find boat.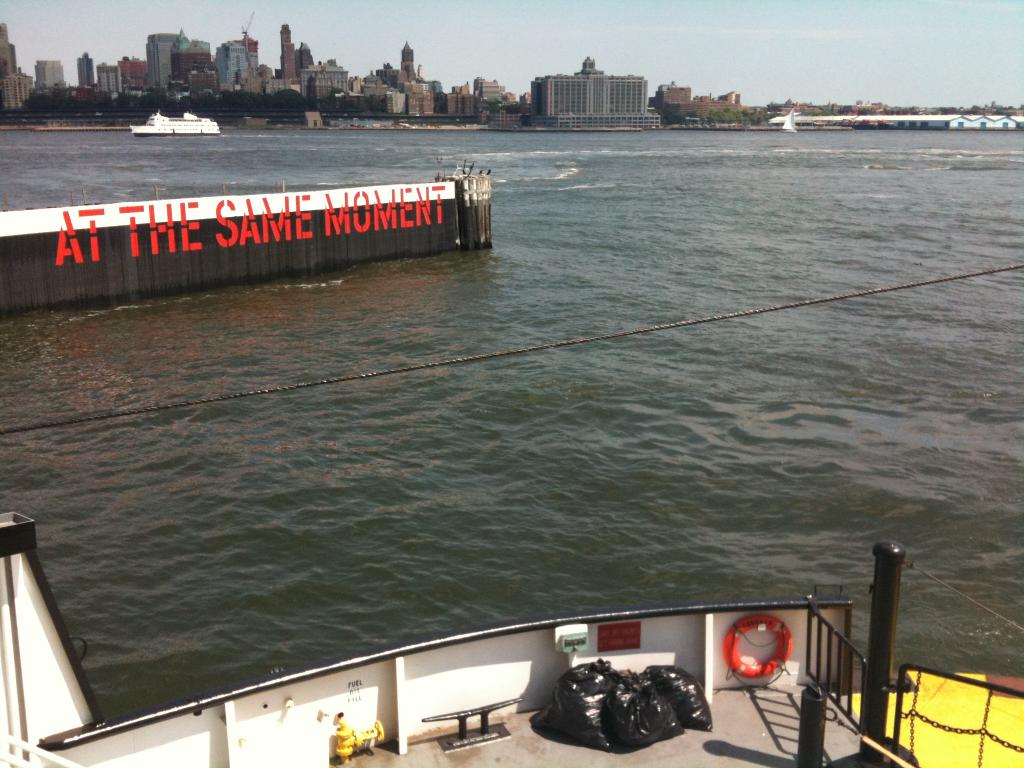
<region>0, 509, 1023, 767</region>.
